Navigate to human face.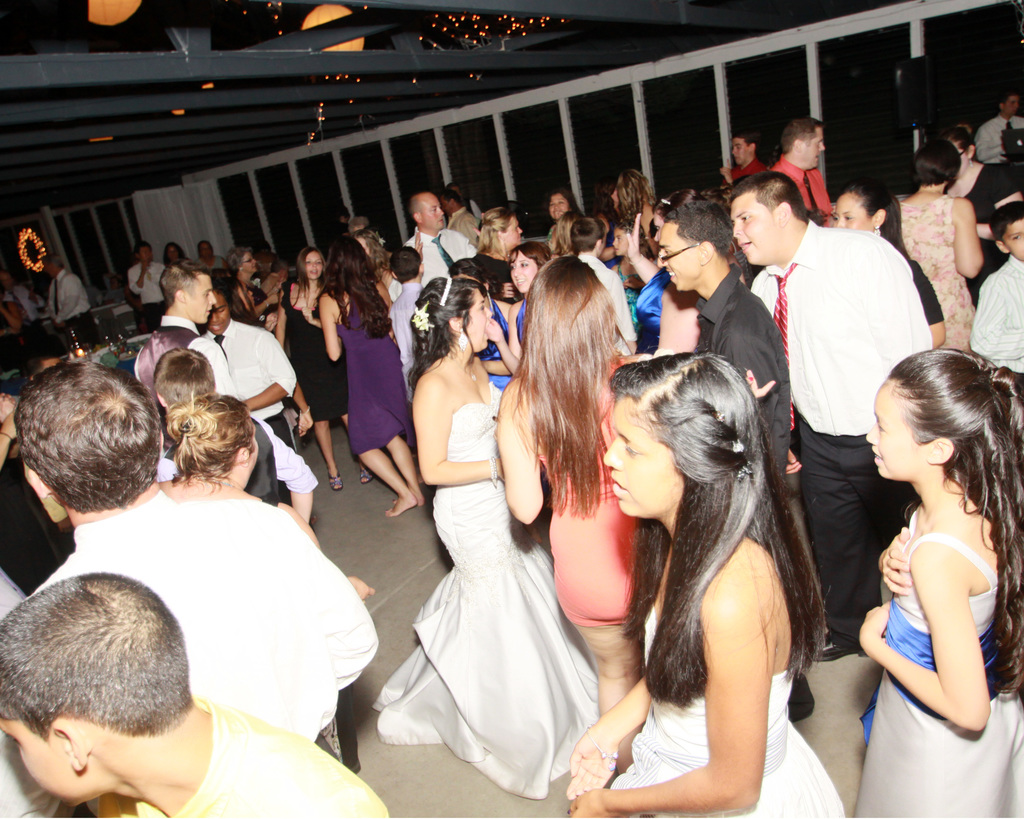
Navigation target: <box>506,252,538,296</box>.
